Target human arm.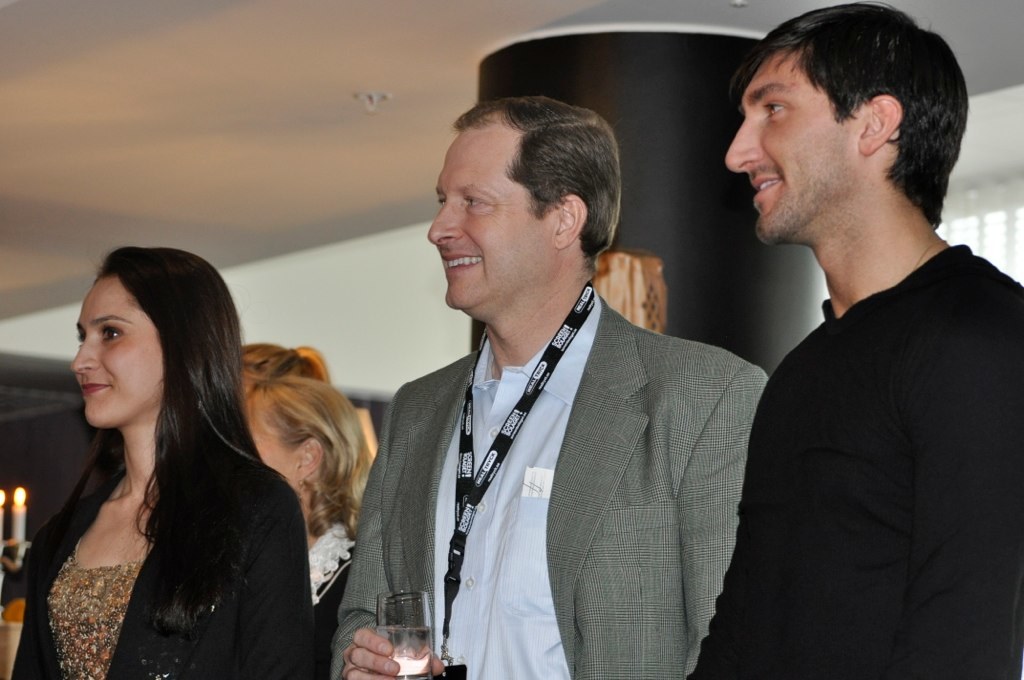
Target region: region(904, 281, 1019, 666).
